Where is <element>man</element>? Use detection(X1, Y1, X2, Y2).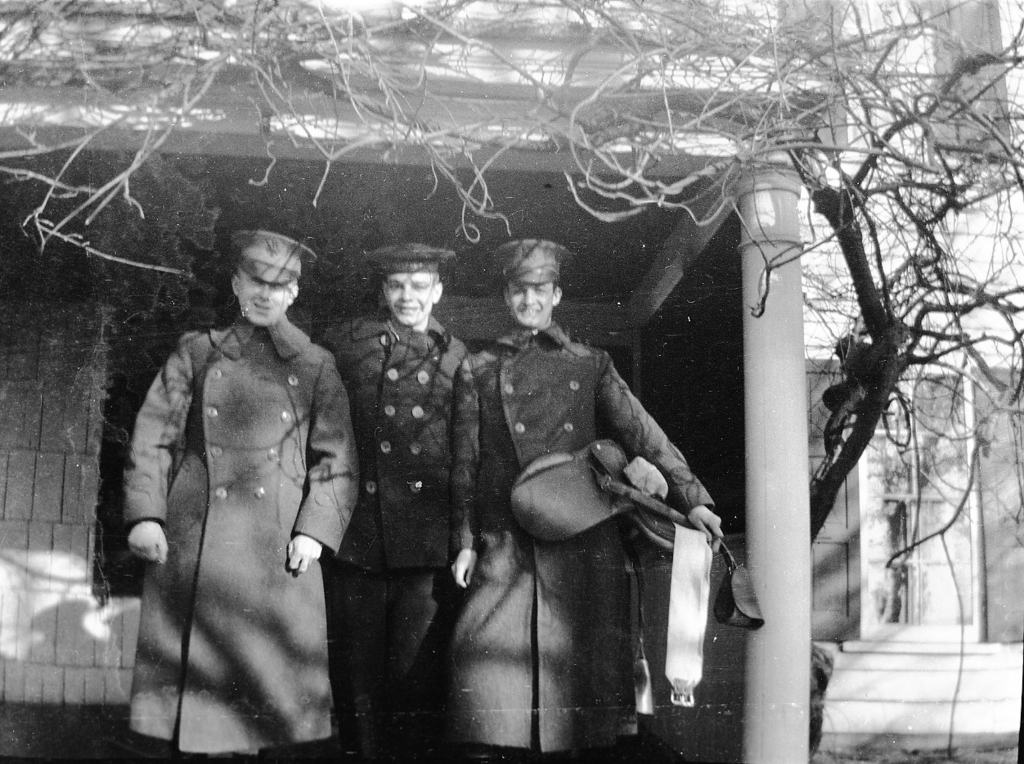
detection(121, 227, 368, 763).
